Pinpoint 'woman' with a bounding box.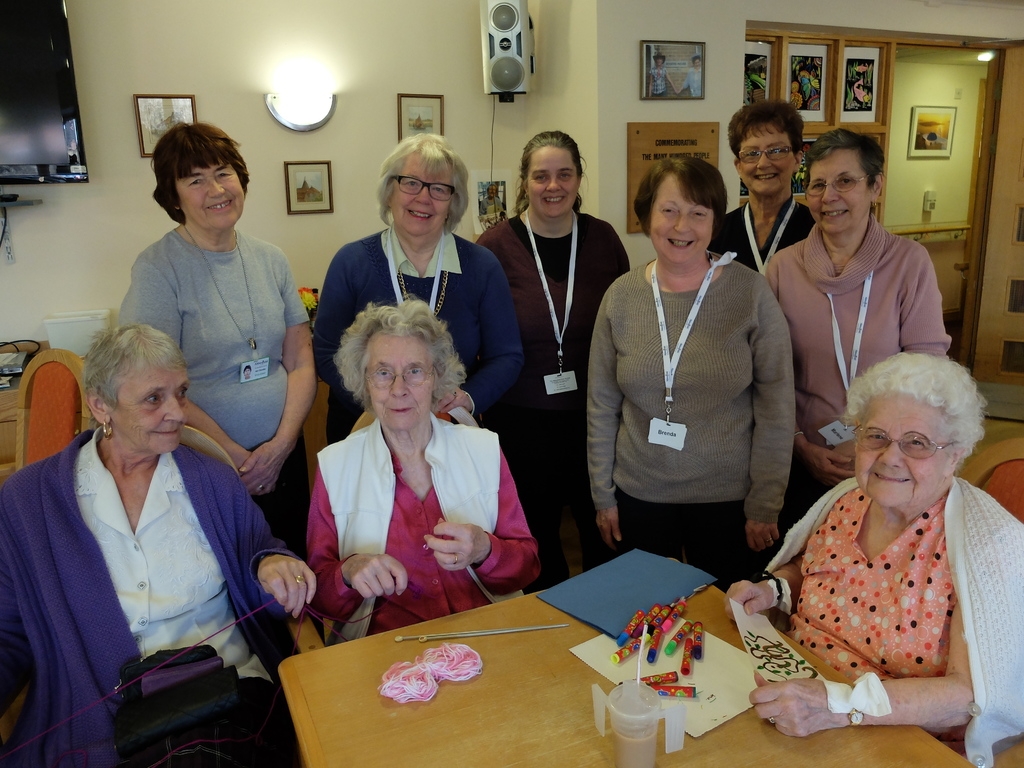
{"x1": 109, "y1": 120, "x2": 322, "y2": 634}.
